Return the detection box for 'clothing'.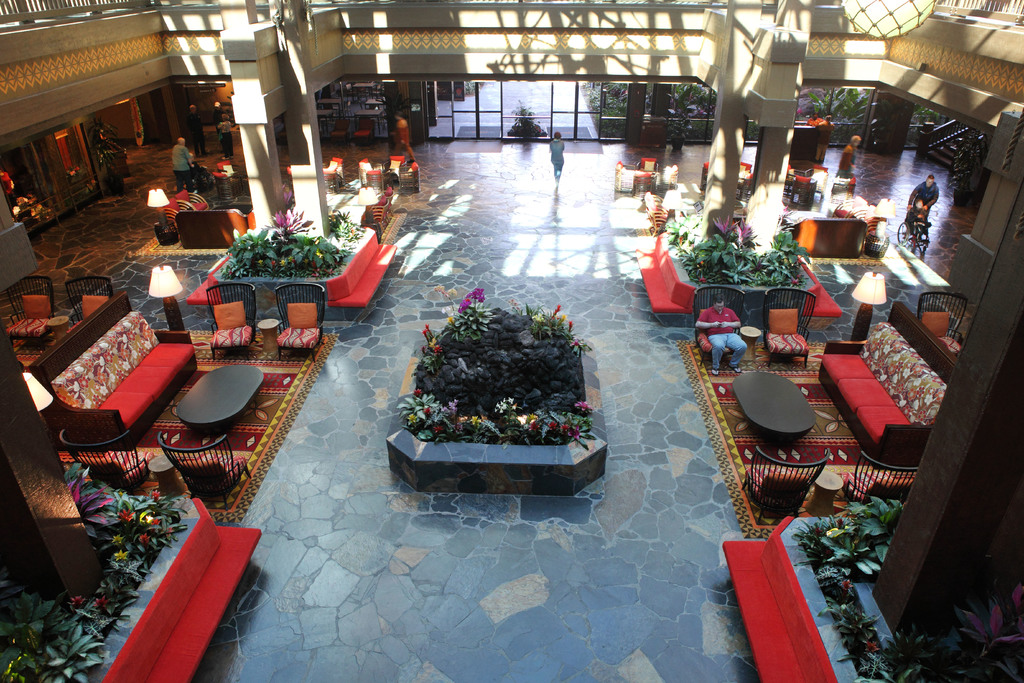
x1=546, y1=138, x2=566, y2=177.
